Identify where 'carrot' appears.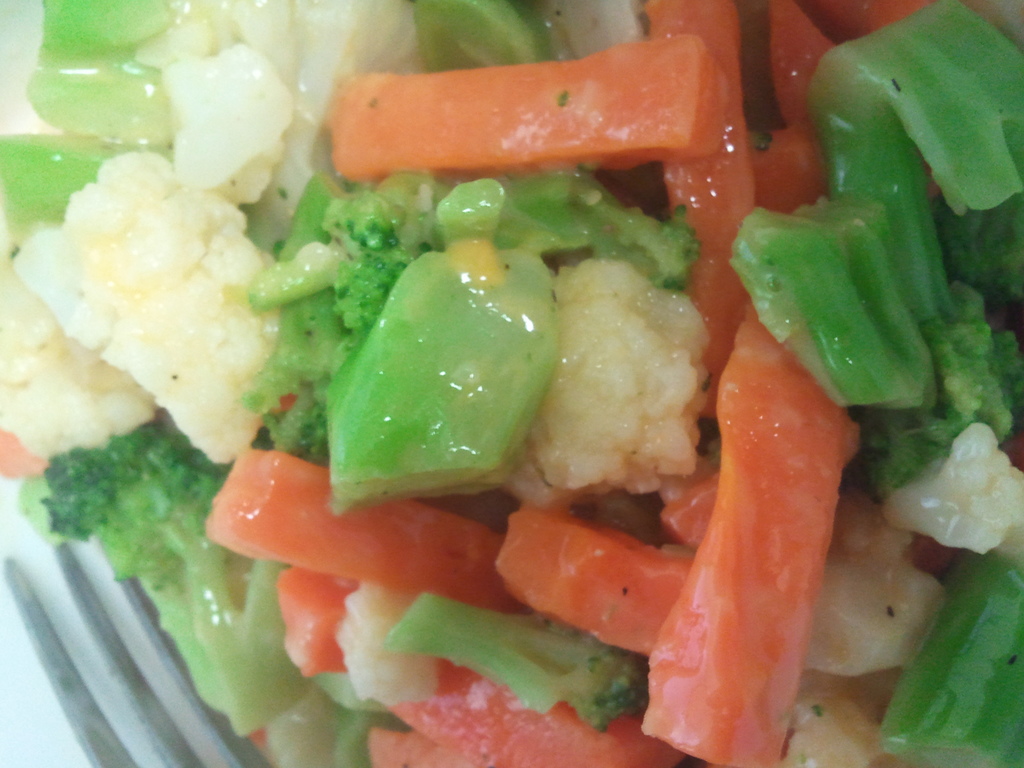
Appears at 644, 303, 858, 767.
